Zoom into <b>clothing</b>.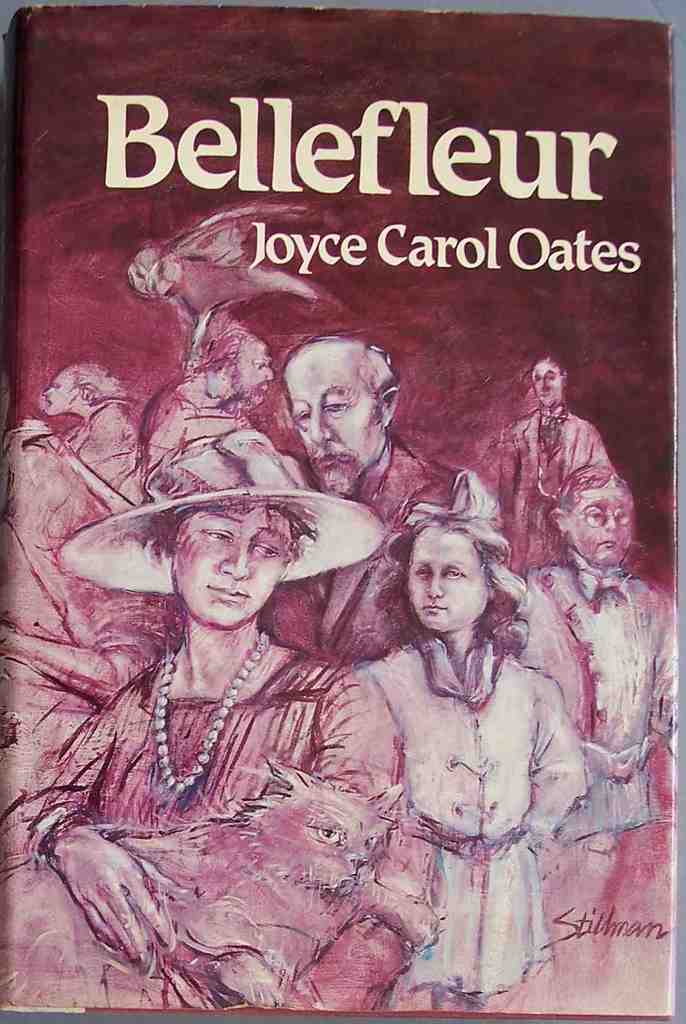
Zoom target: (left=262, top=435, right=493, bottom=664).
